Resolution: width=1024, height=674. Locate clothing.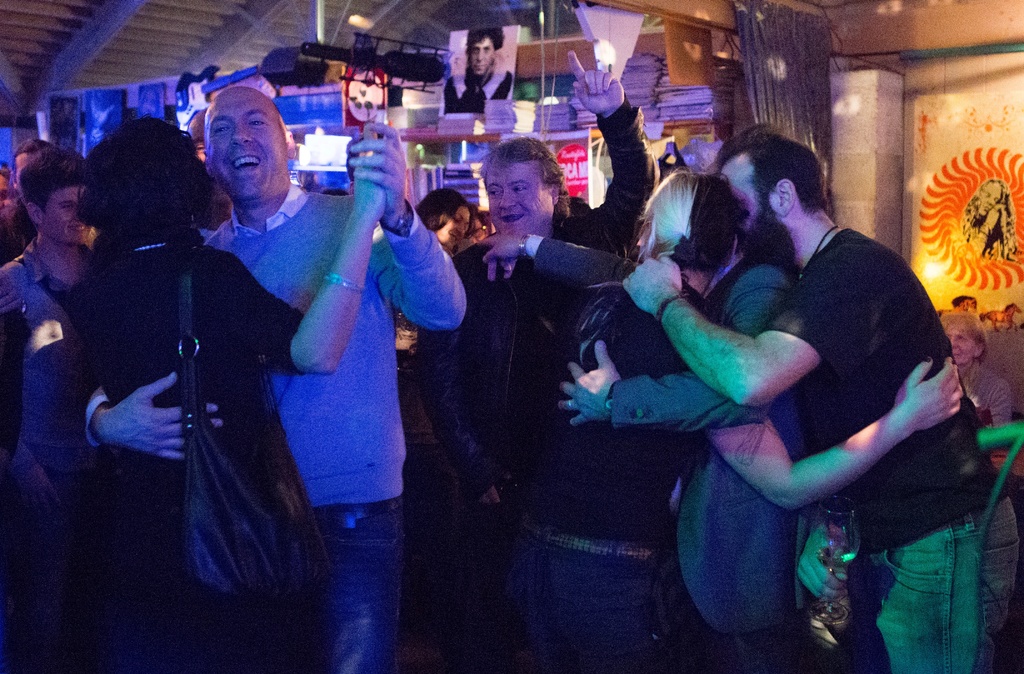
BBox(759, 225, 1023, 673).
